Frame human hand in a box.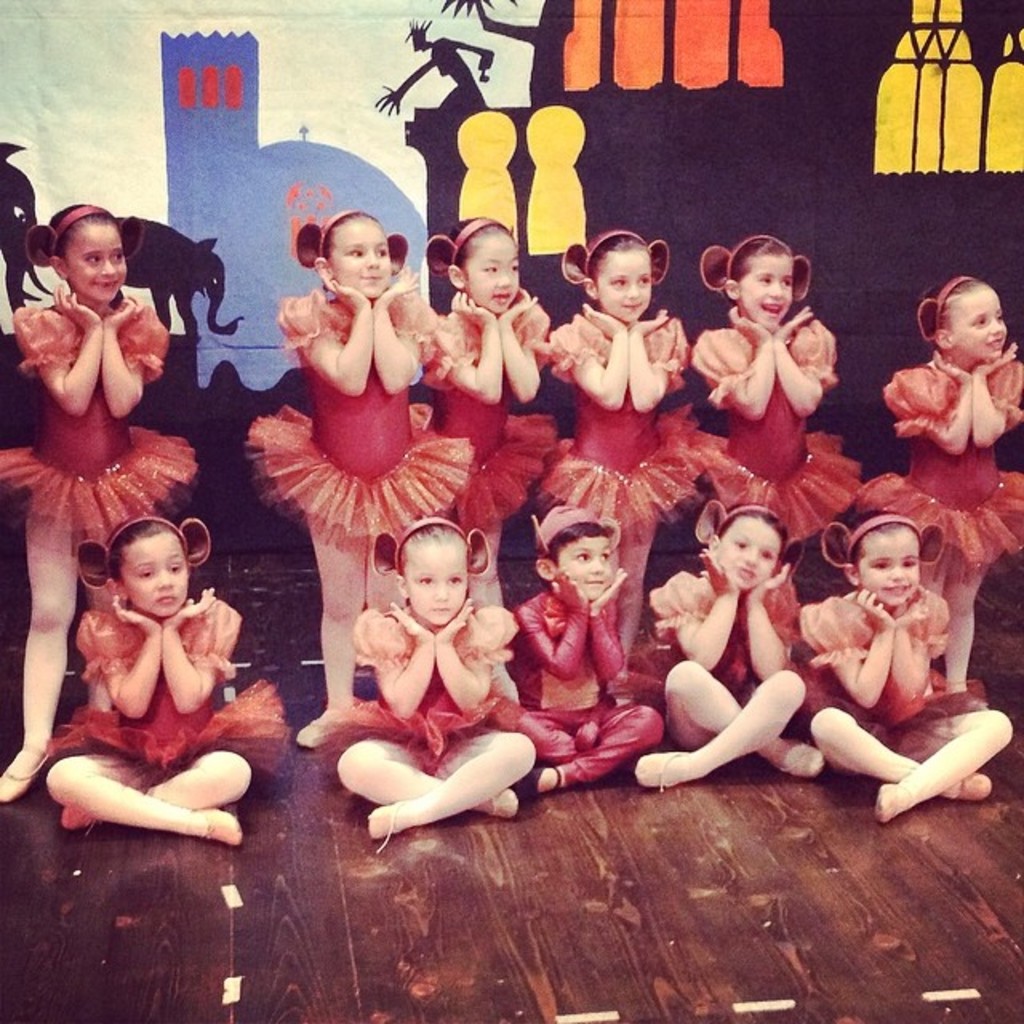
(x1=46, y1=280, x2=102, y2=333).
